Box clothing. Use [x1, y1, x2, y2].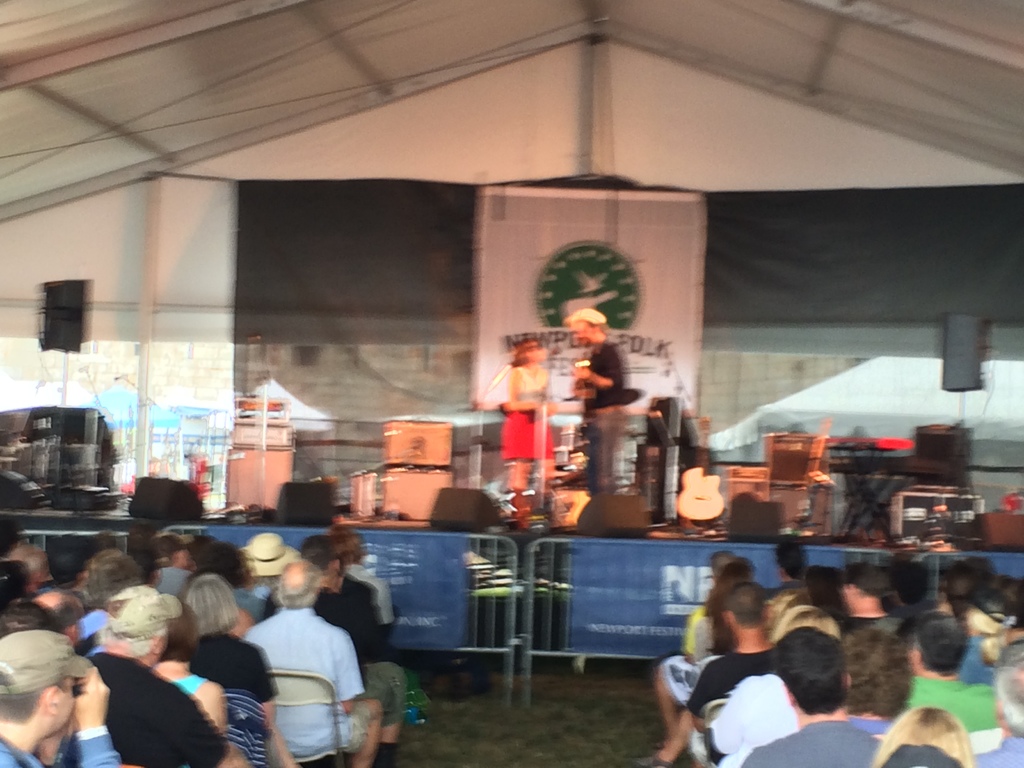
[662, 654, 723, 701].
